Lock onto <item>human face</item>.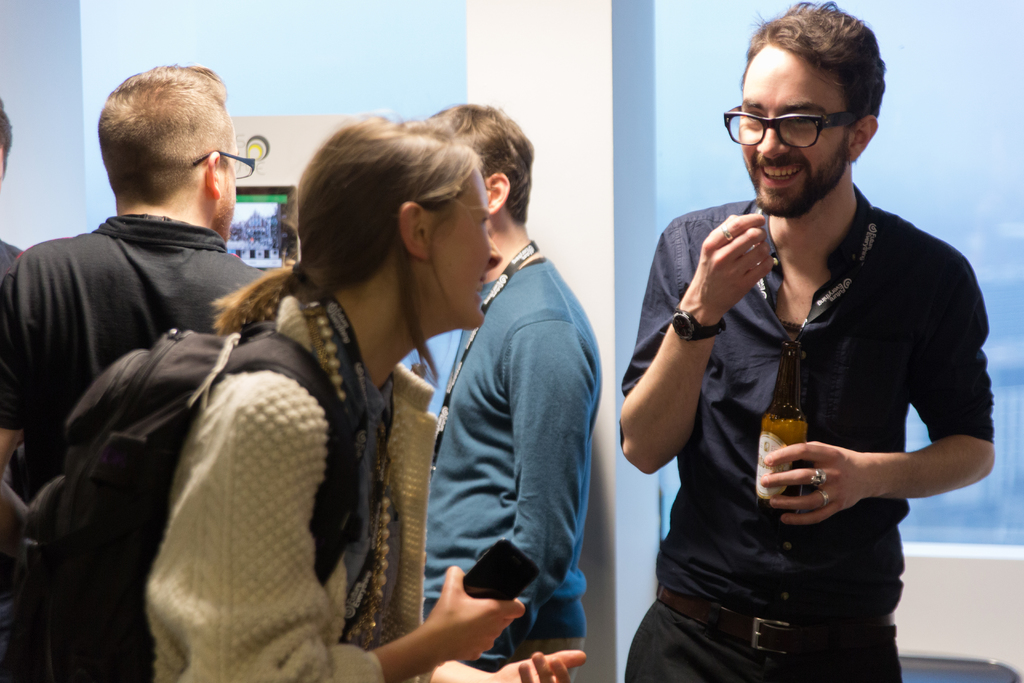
Locked: BBox(737, 45, 848, 217).
